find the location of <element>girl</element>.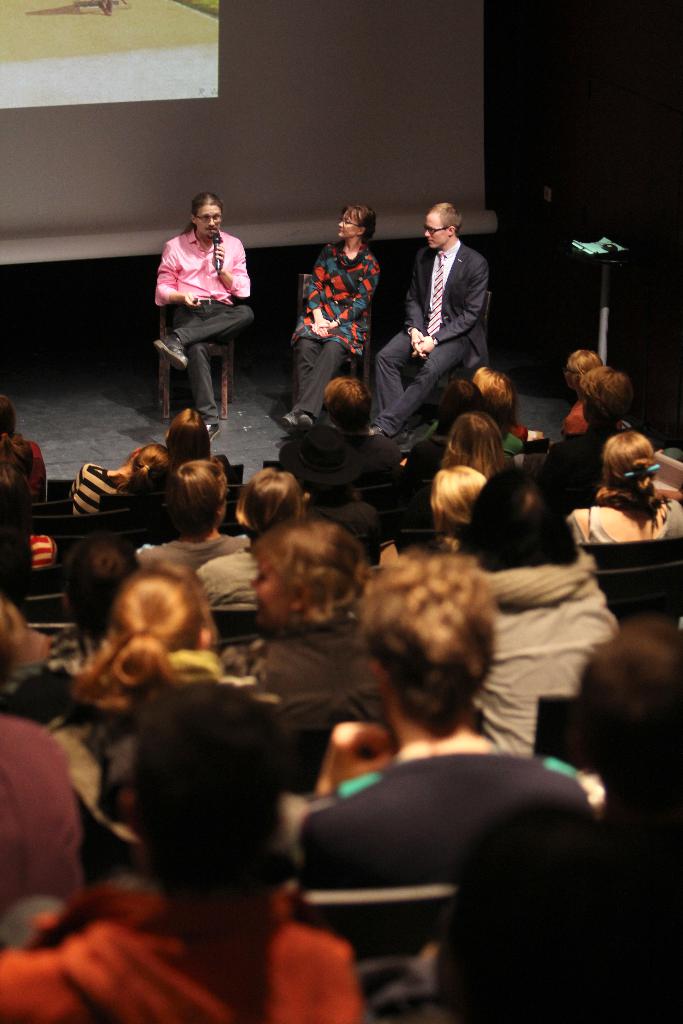
Location: crop(149, 187, 254, 436).
